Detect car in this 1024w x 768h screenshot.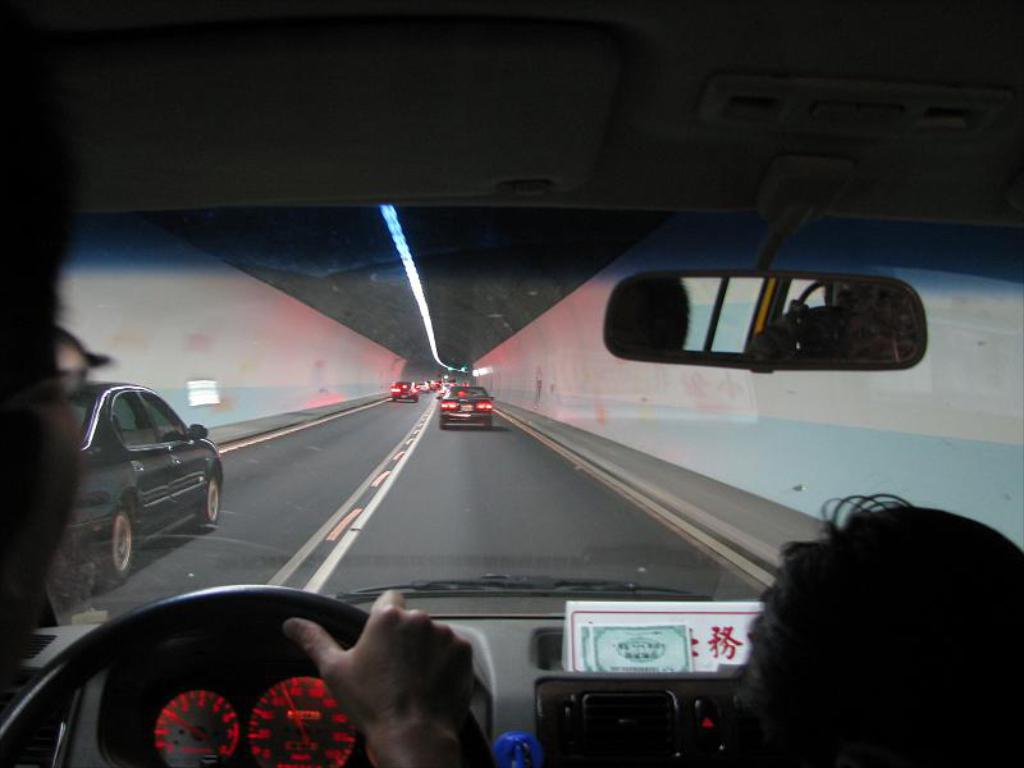
Detection: bbox=(434, 383, 497, 431).
